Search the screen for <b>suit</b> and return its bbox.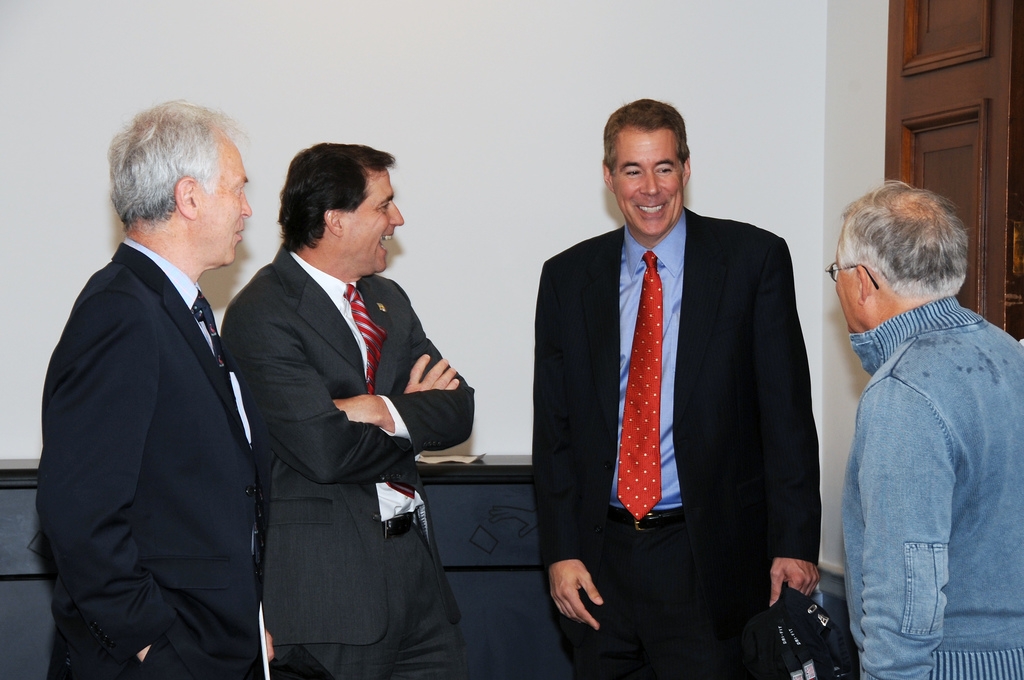
Found: detection(44, 110, 283, 679).
